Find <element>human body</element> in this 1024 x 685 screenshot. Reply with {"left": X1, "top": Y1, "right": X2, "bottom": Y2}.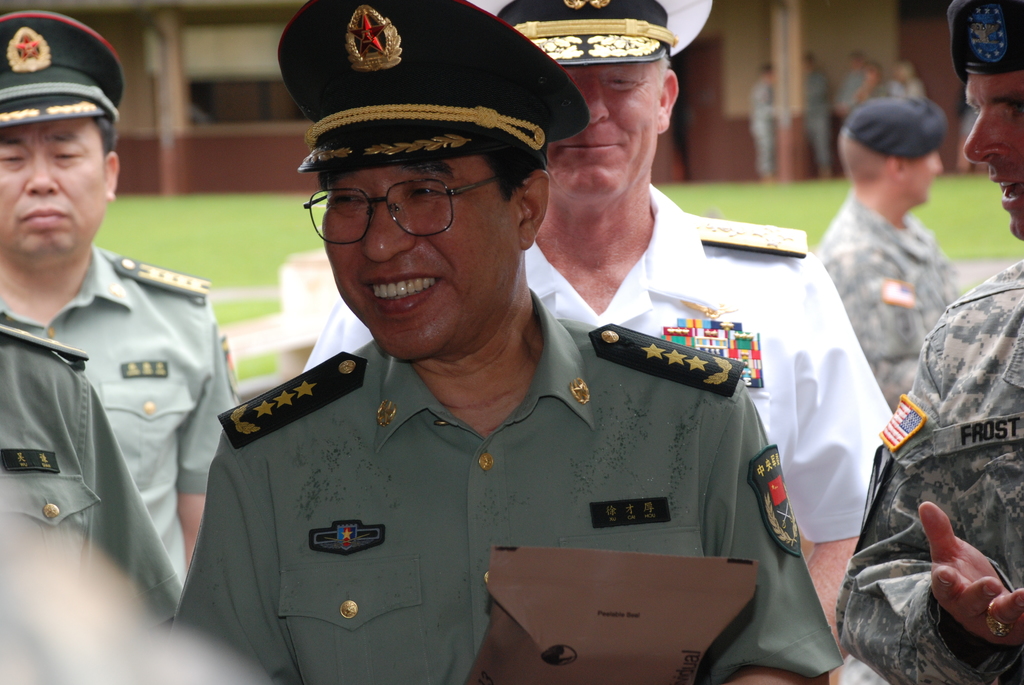
{"left": 816, "top": 91, "right": 976, "bottom": 427}.
